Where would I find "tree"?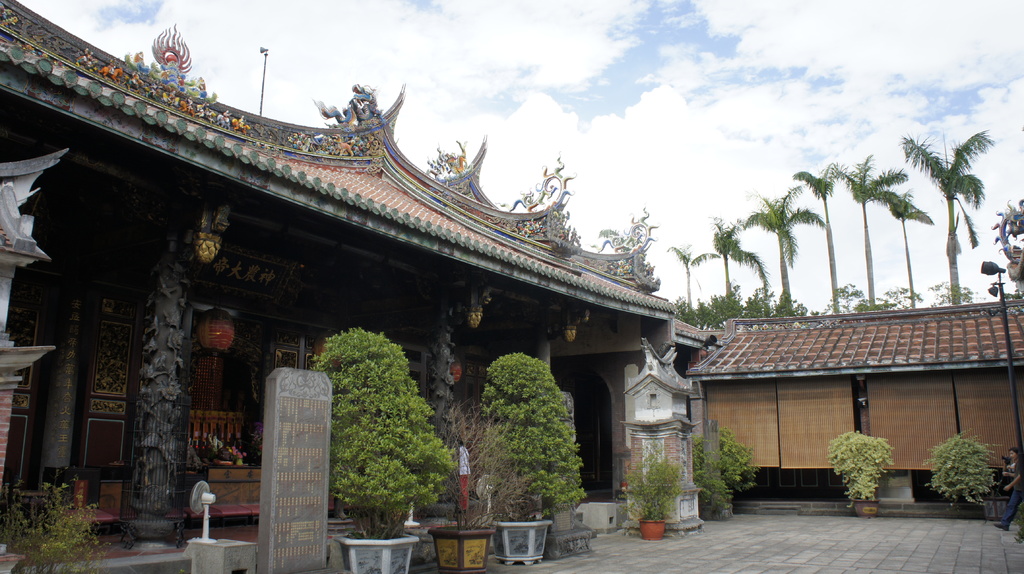
At x1=742, y1=182, x2=818, y2=308.
